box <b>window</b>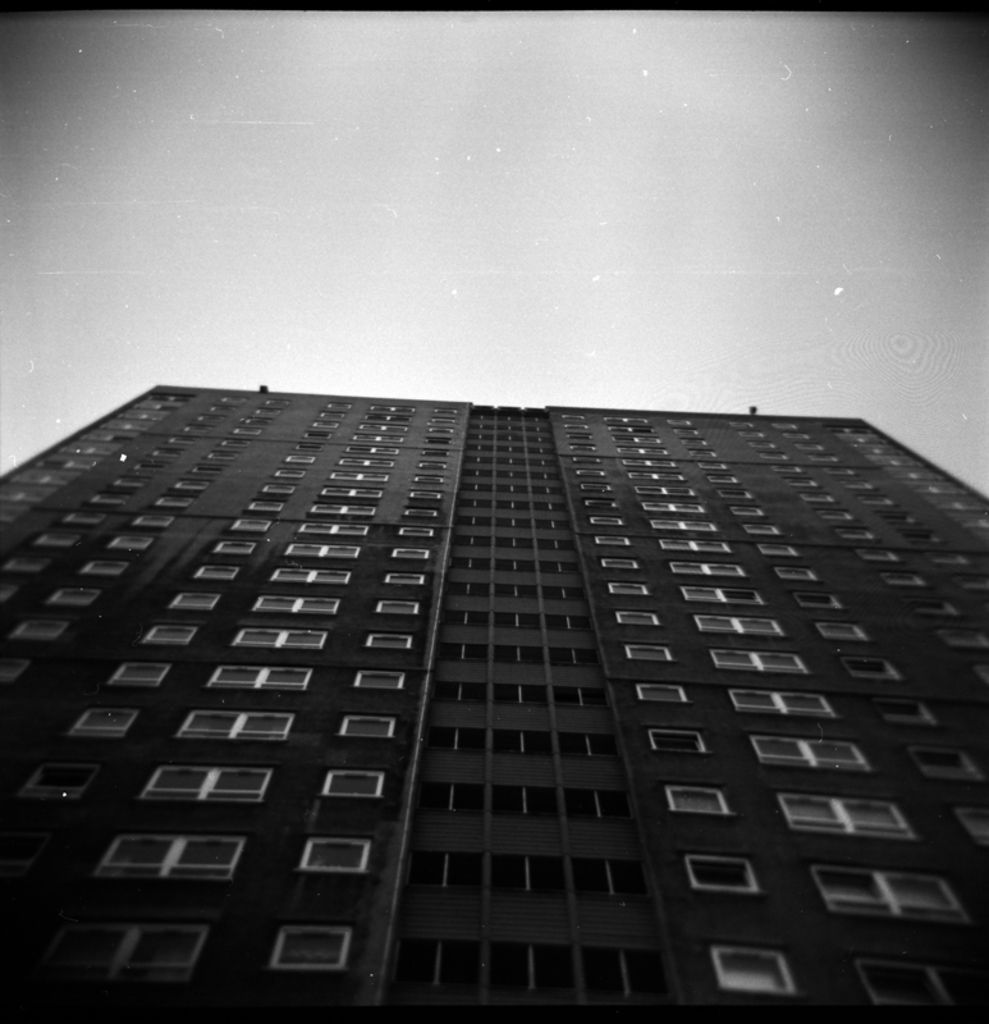
pyautogui.locateOnScreen(266, 924, 351, 968)
